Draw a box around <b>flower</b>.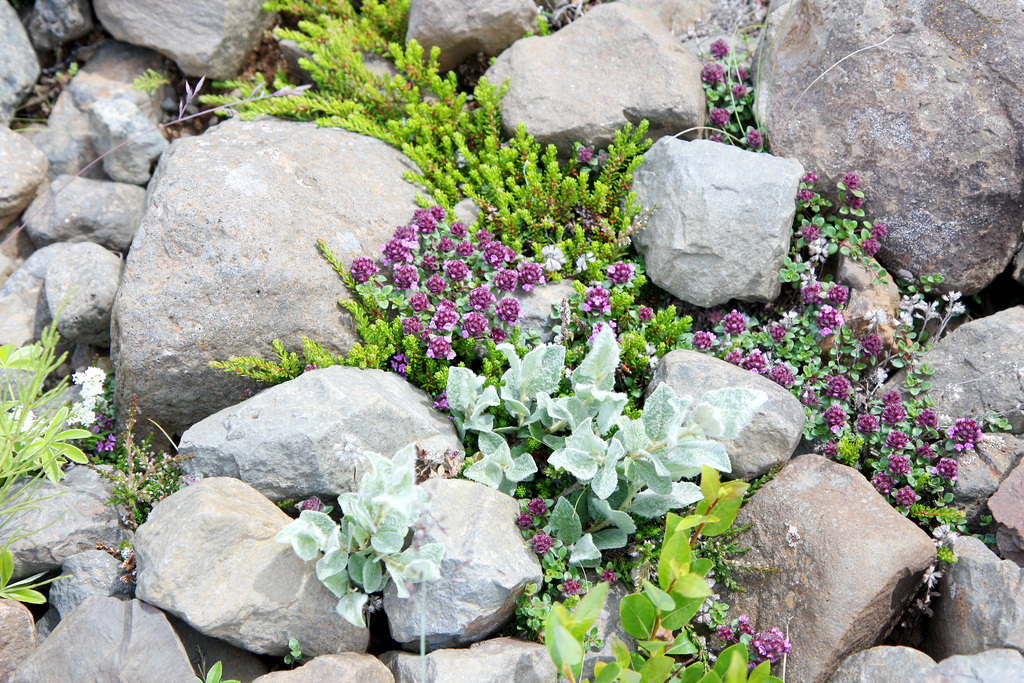
BBox(431, 299, 456, 328).
